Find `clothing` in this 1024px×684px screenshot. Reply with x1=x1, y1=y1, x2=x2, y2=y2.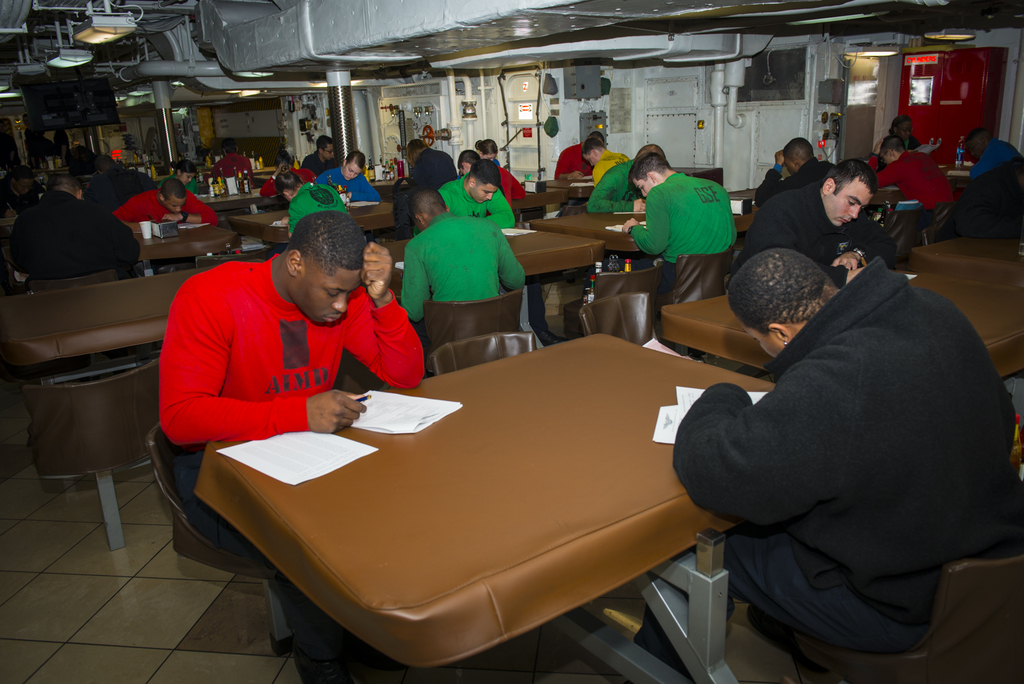
x1=588, y1=159, x2=637, y2=213.
